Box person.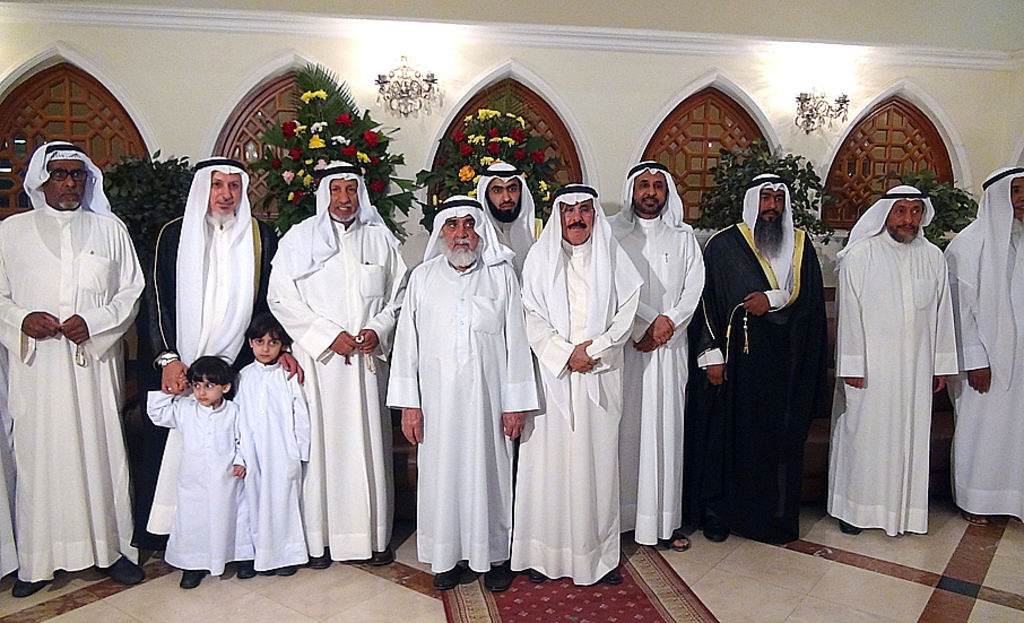
locate(263, 163, 415, 574).
